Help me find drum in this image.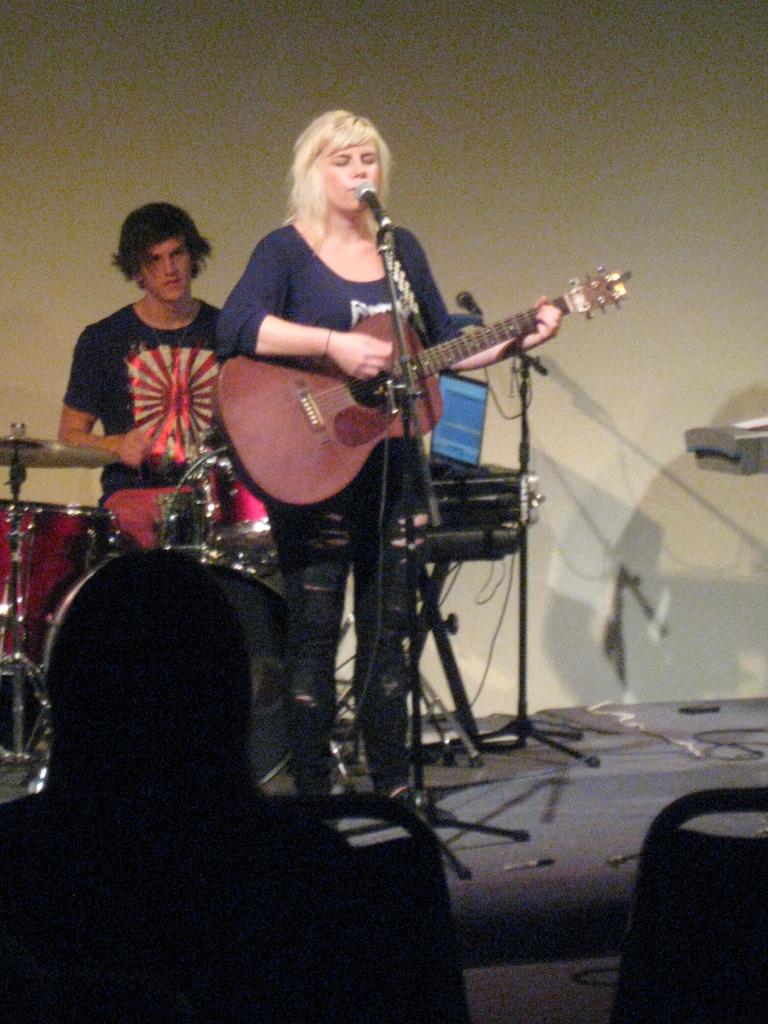
Found it: <box>159,497,279,575</box>.
